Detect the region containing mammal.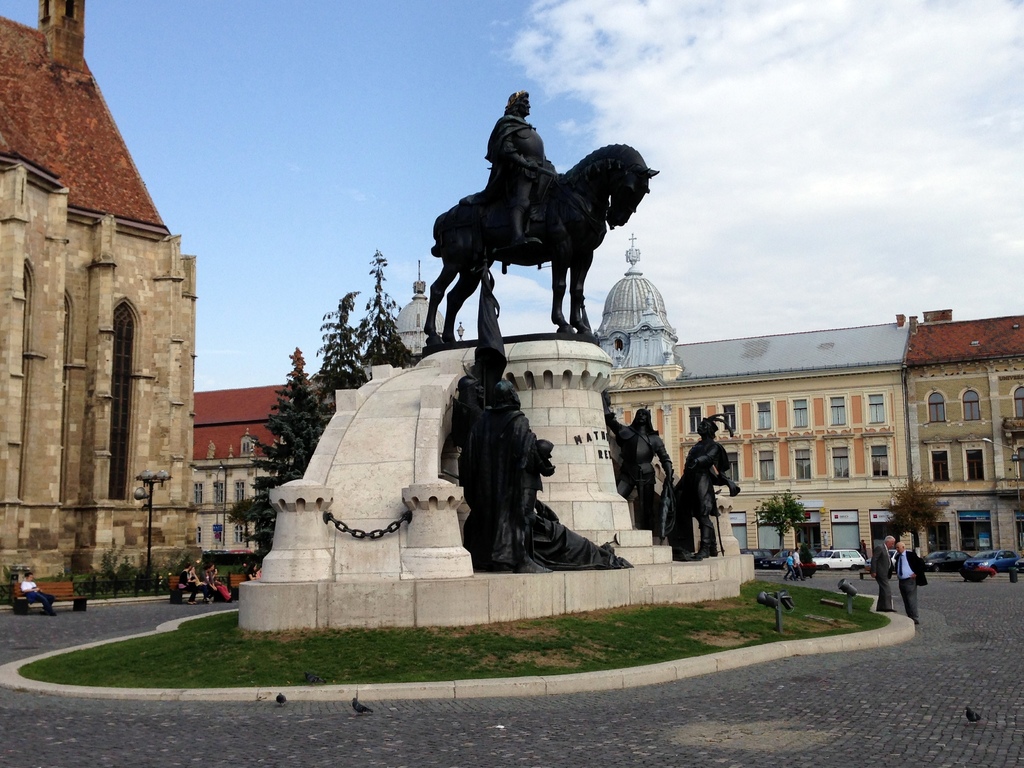
l=214, t=568, r=222, b=583.
